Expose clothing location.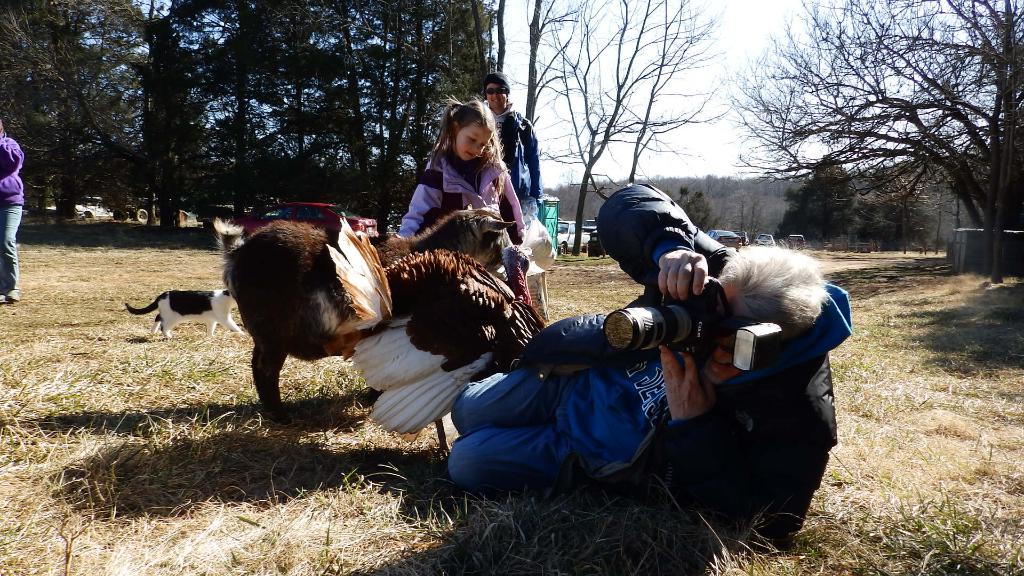
Exposed at l=485, t=106, r=536, b=207.
